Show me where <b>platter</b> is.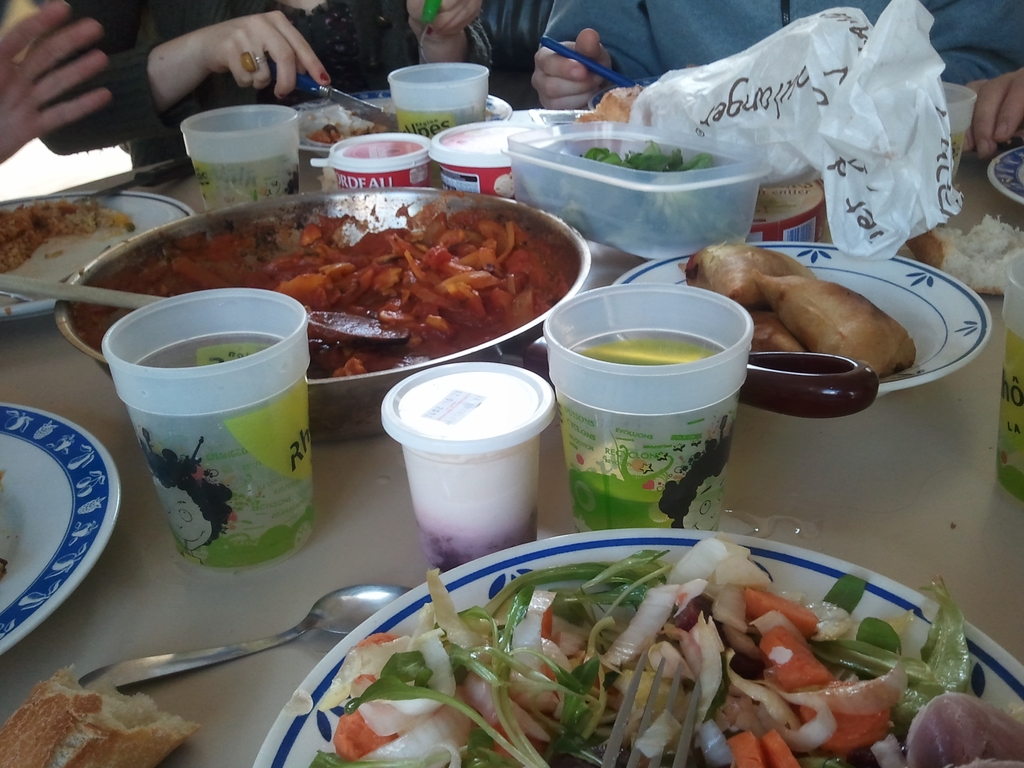
<b>platter</b> is at (x1=0, y1=403, x2=118, y2=660).
